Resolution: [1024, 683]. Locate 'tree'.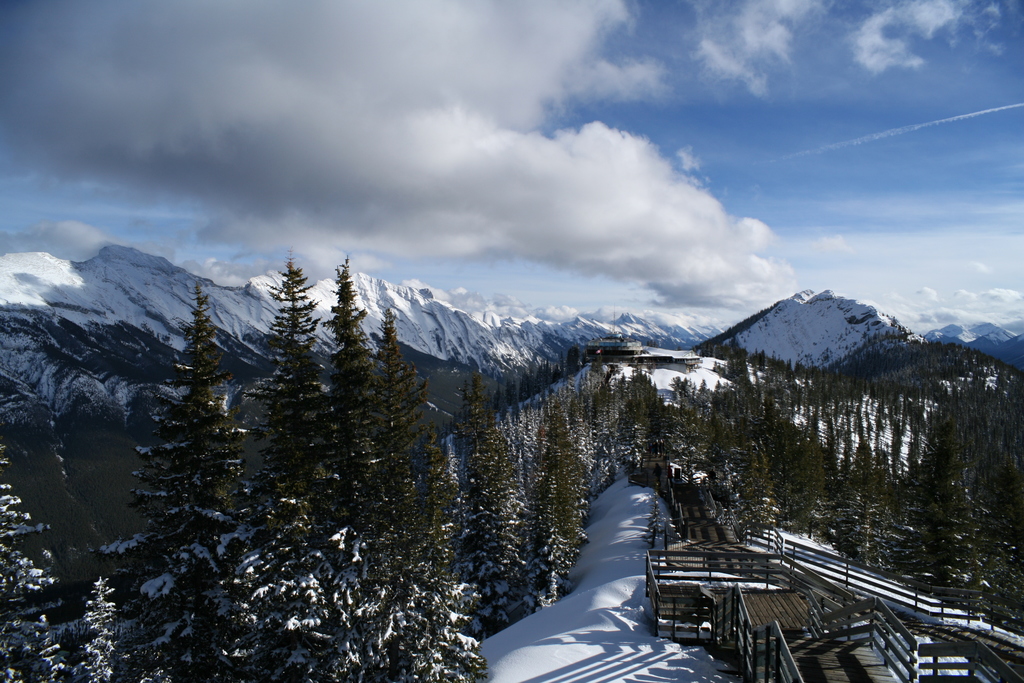
102:270:248:682.
